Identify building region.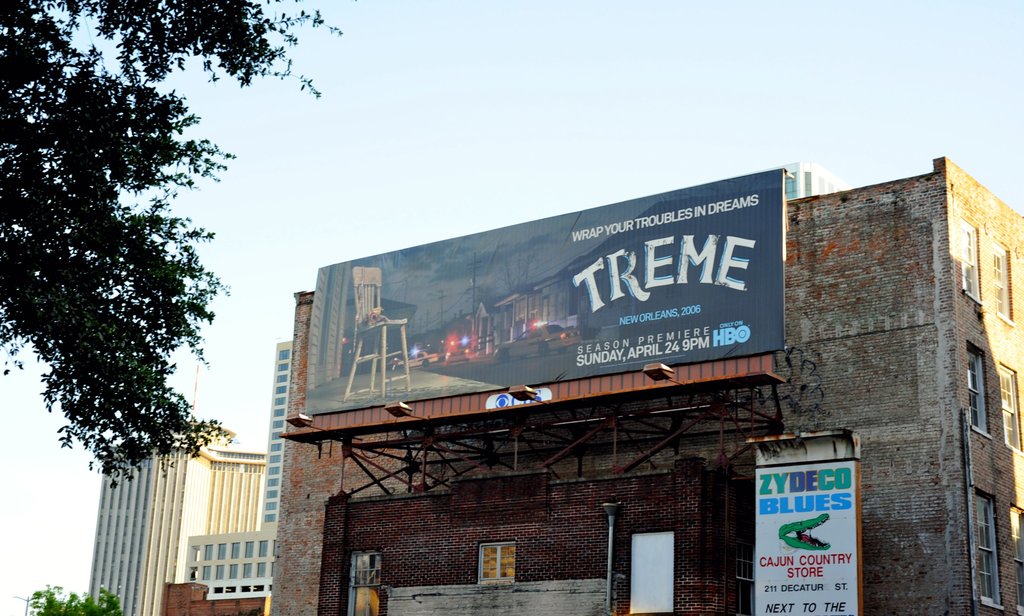
Region: pyautogui.locateOnScreen(184, 339, 294, 615).
